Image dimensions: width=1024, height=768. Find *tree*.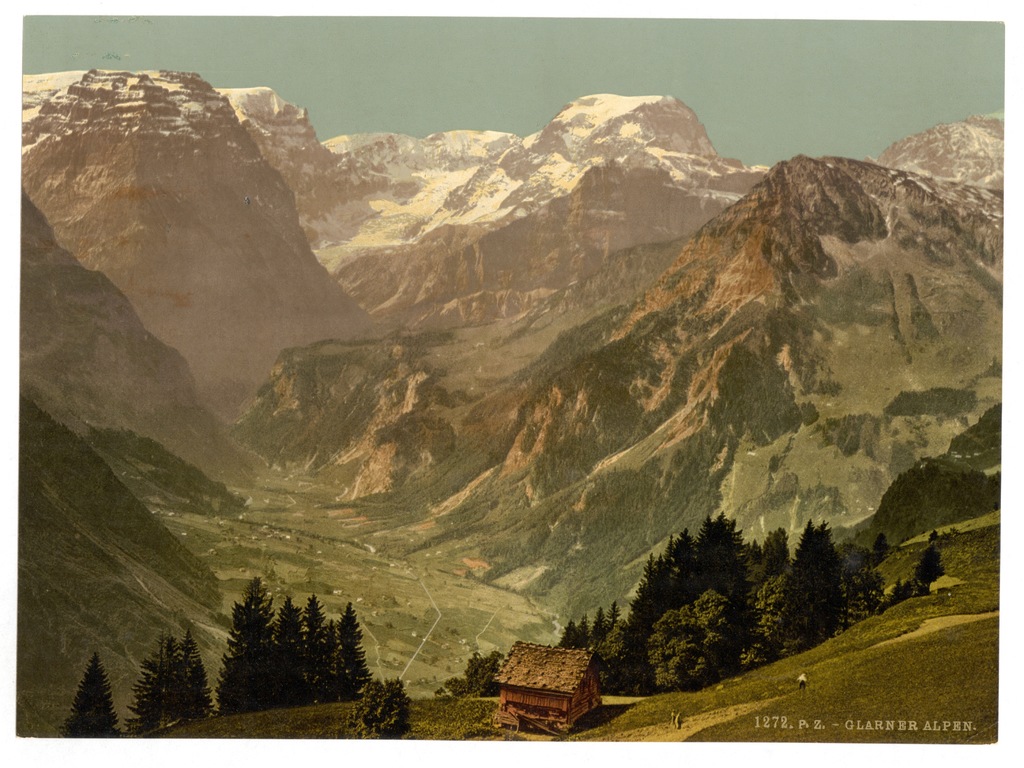
582,614,586,653.
